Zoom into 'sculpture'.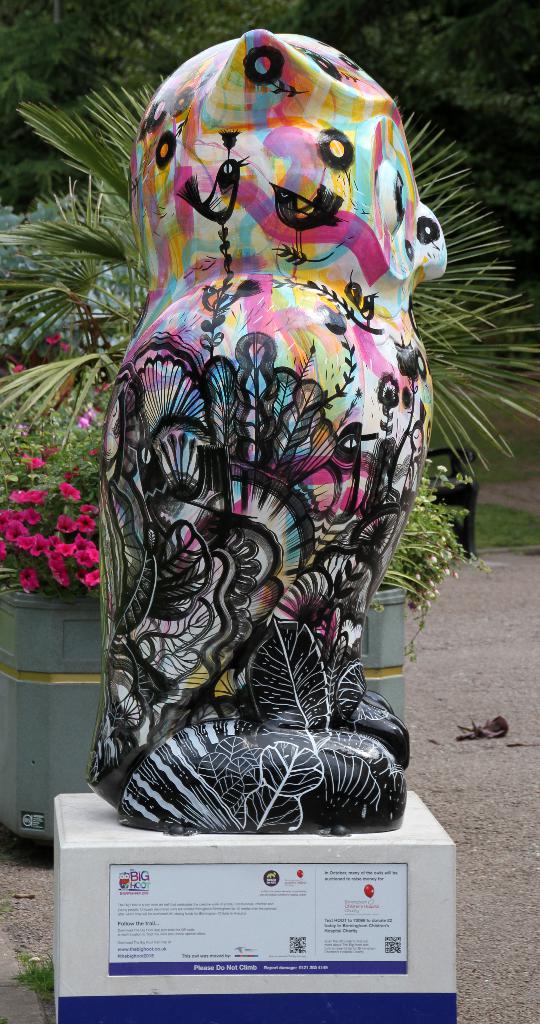
Zoom target: crop(97, 0, 455, 855).
